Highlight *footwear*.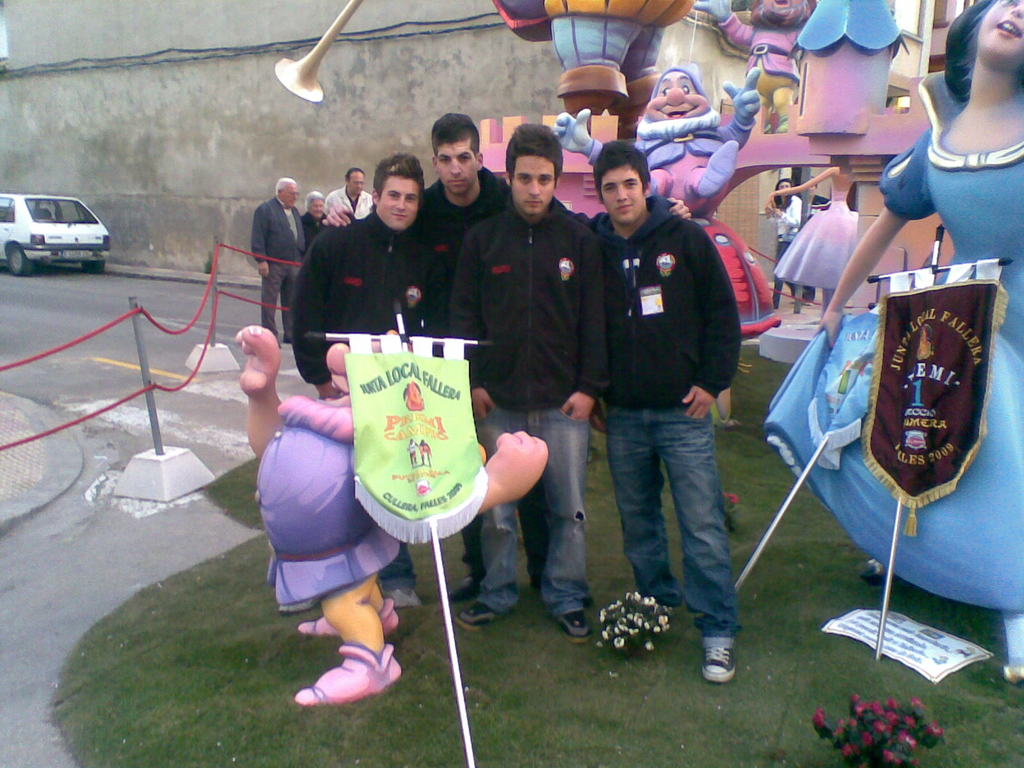
Highlighted region: [700, 646, 738, 683].
